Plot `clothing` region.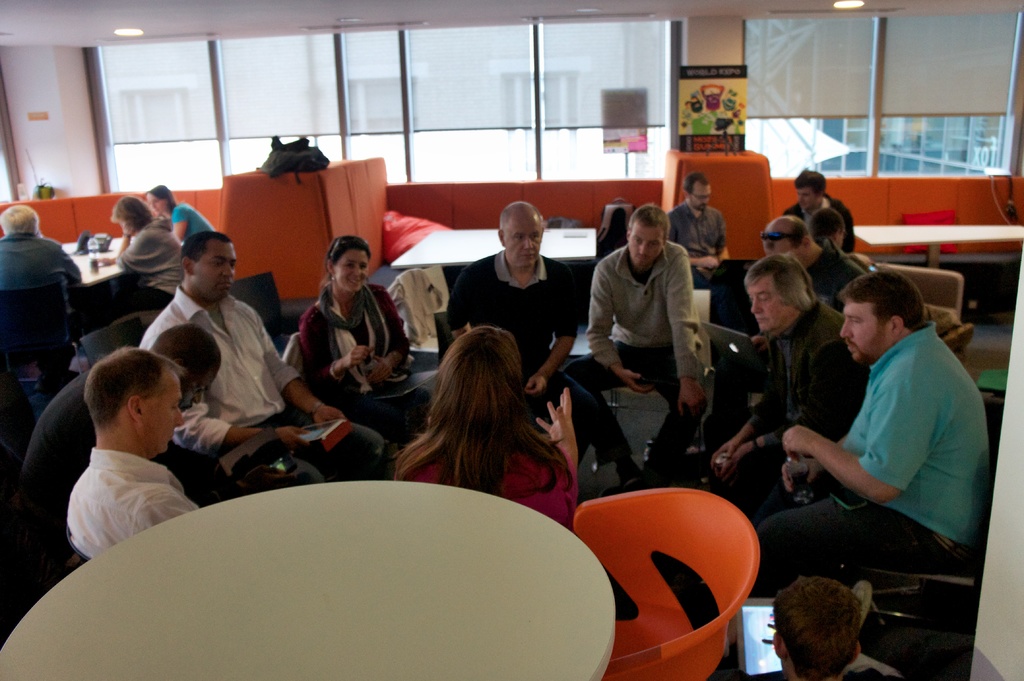
Plotted at select_region(791, 184, 860, 252).
